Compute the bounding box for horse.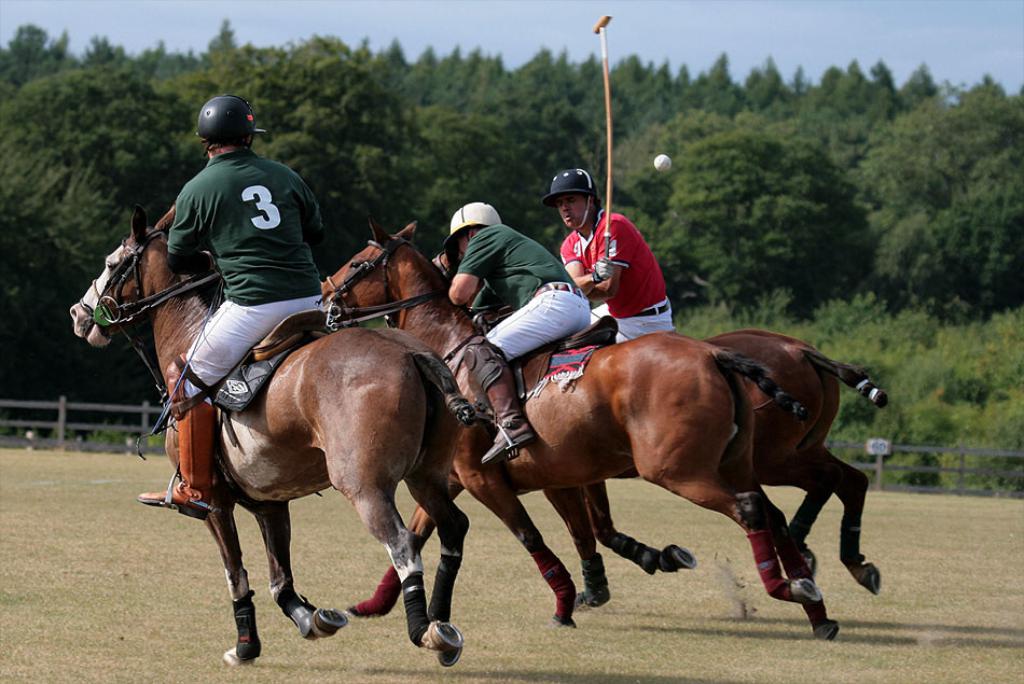
320, 212, 838, 641.
